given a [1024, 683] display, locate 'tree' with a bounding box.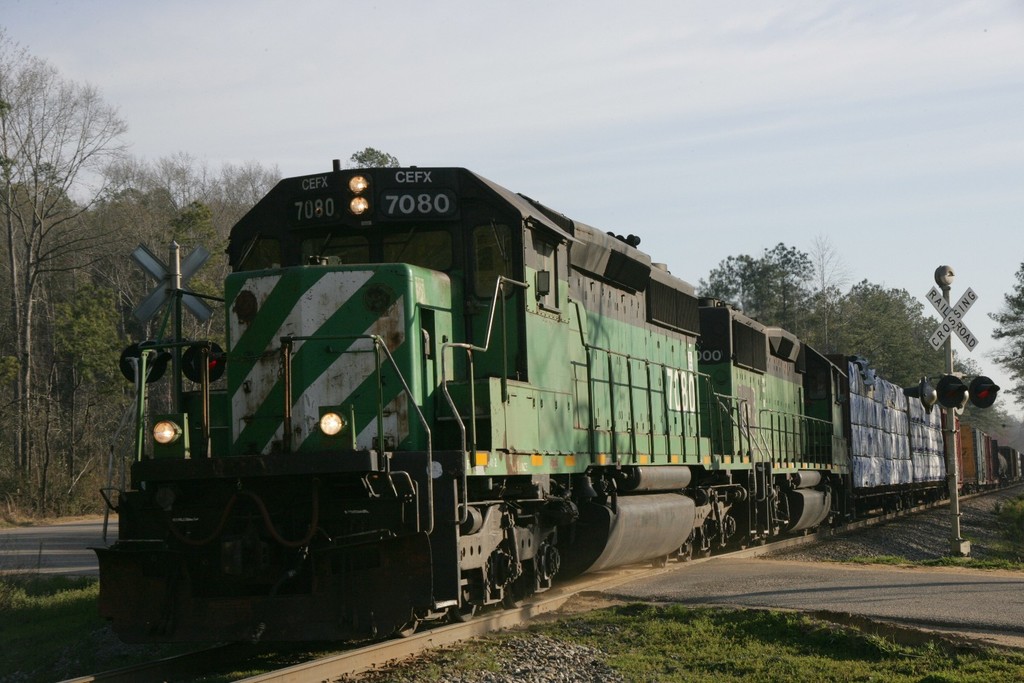
Located: 983:259:1023:411.
